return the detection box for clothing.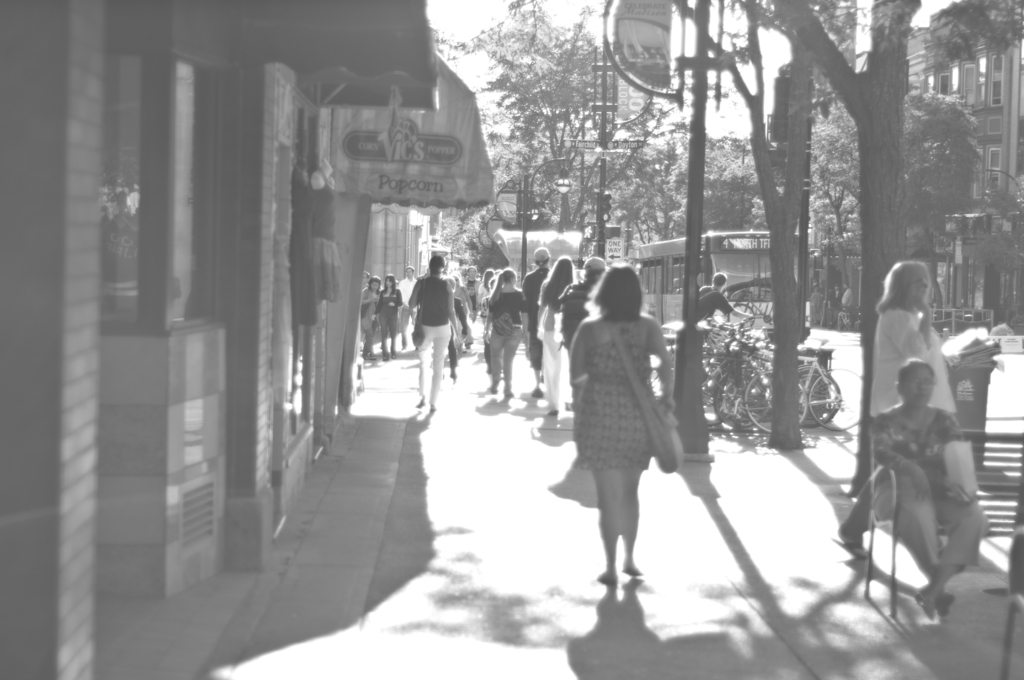
(537,269,566,398).
